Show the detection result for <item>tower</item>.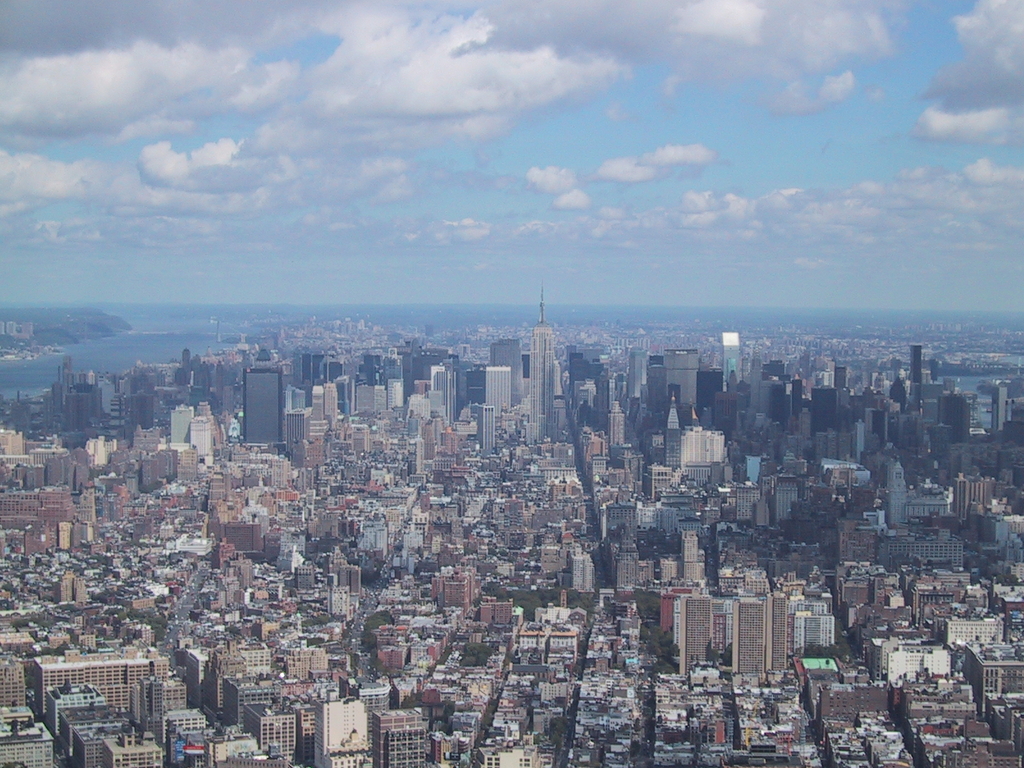
detection(170, 397, 198, 449).
